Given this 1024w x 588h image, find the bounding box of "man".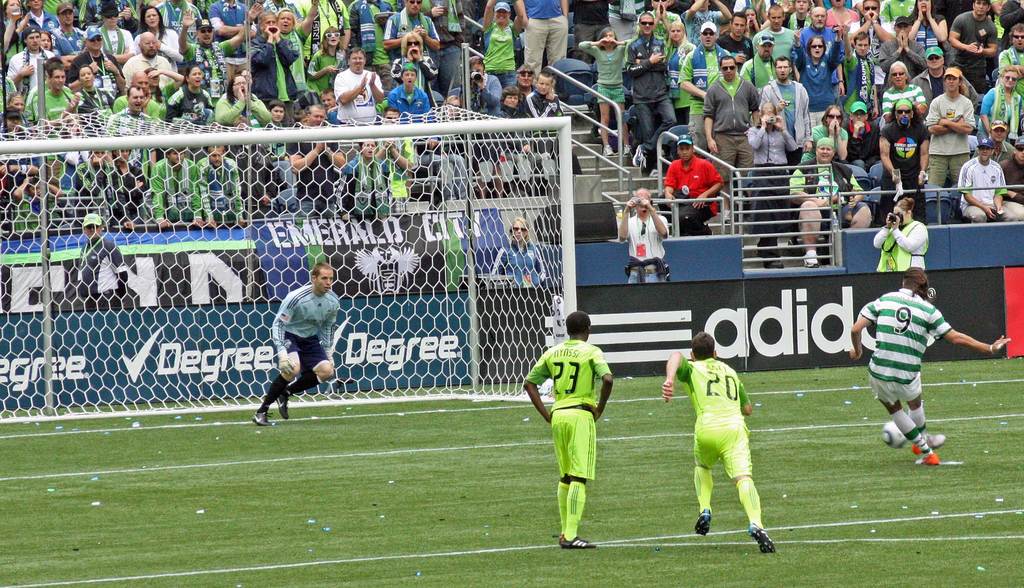
locate(758, 57, 811, 174).
